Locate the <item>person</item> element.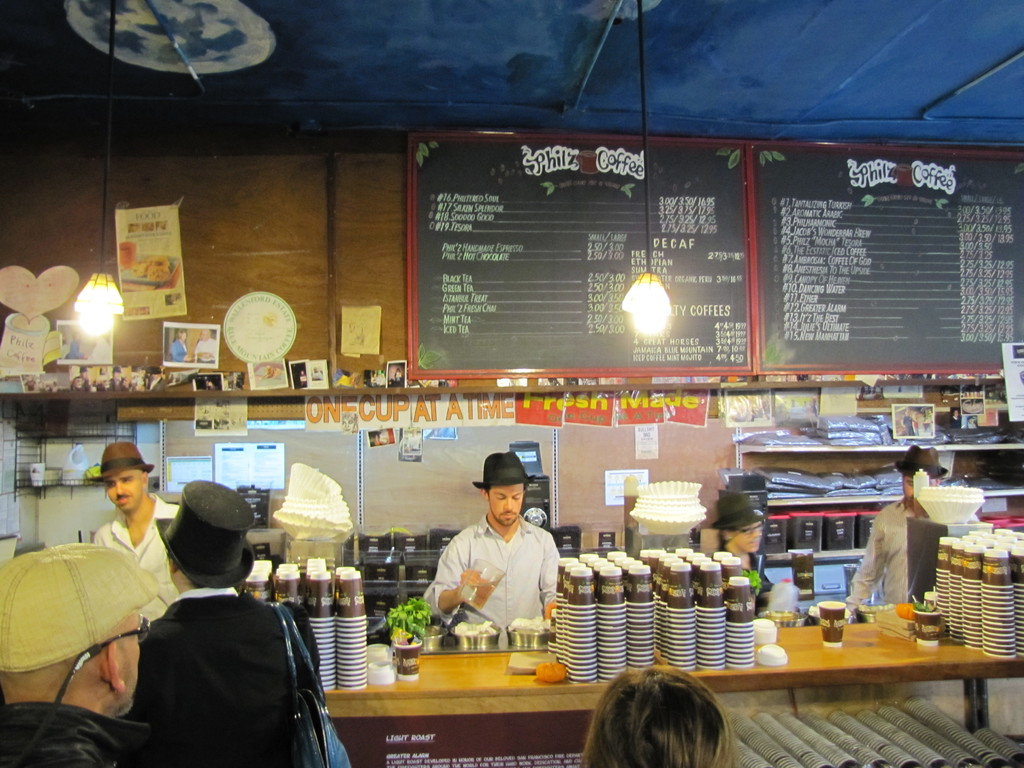
Element bbox: l=700, t=468, r=778, b=619.
